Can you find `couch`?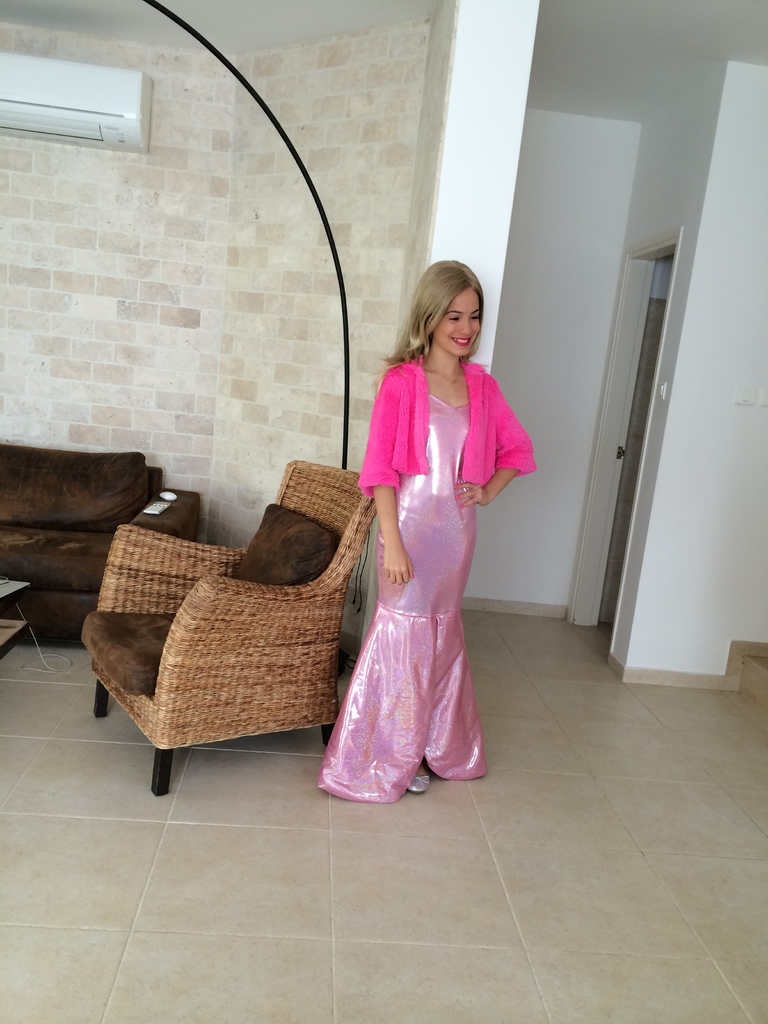
Yes, bounding box: bbox=(0, 442, 200, 638).
